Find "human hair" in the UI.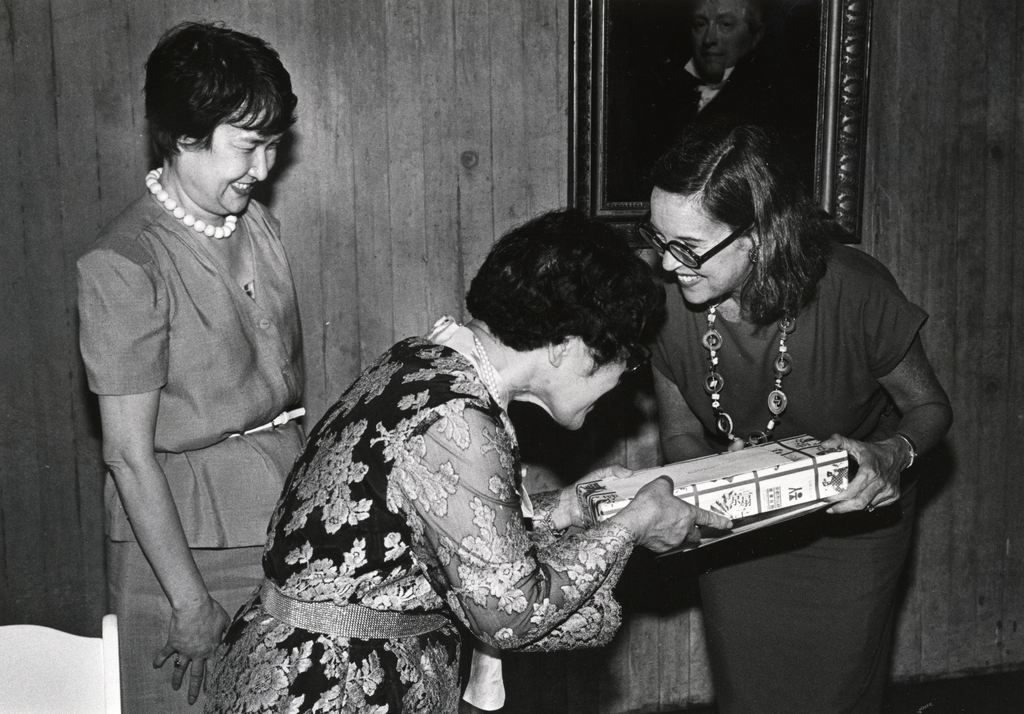
UI element at BBox(644, 121, 836, 329).
